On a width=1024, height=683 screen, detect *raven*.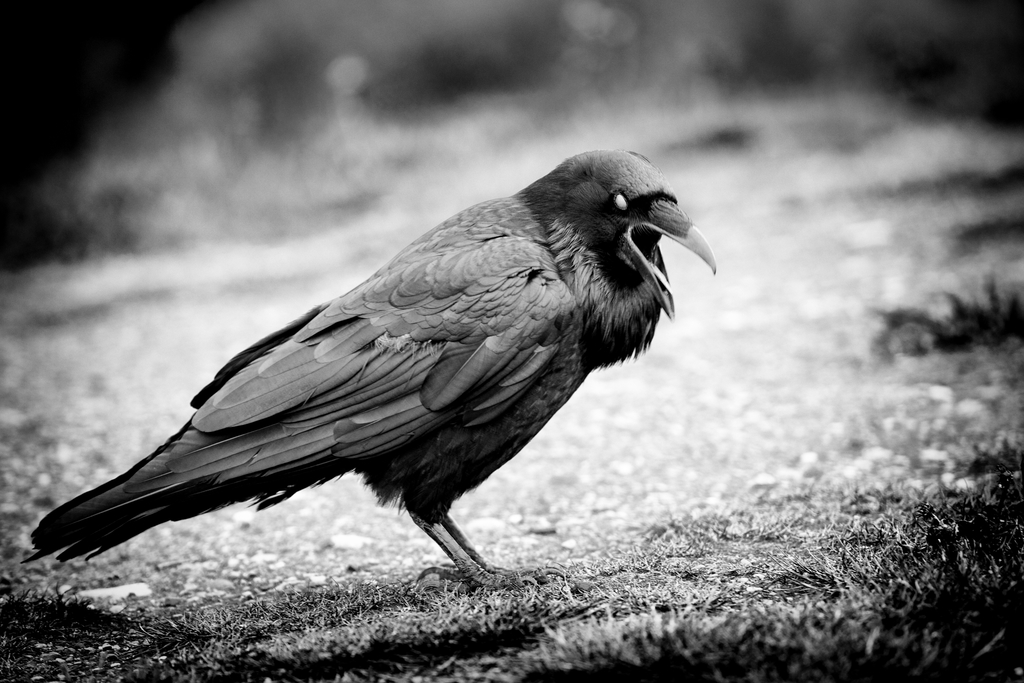
region(31, 129, 716, 600).
